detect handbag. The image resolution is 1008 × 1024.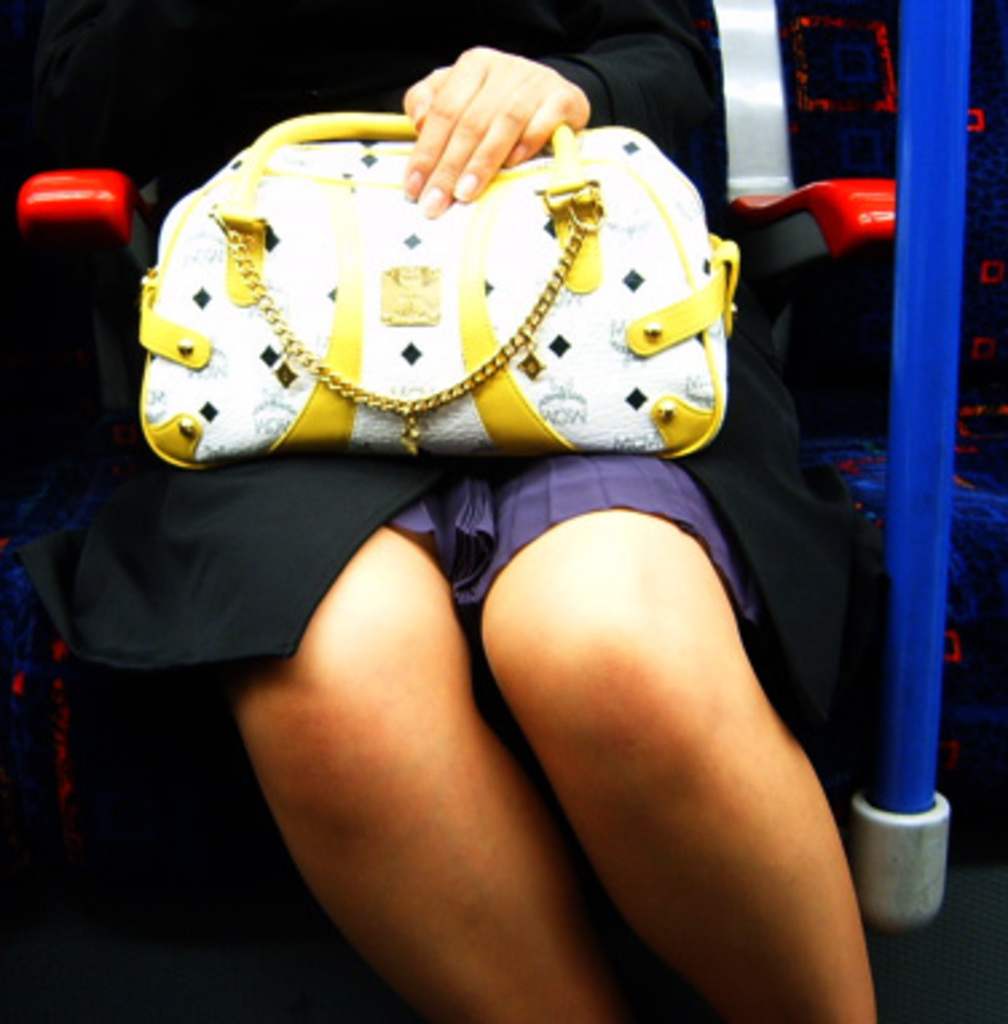
rect(139, 110, 737, 474).
